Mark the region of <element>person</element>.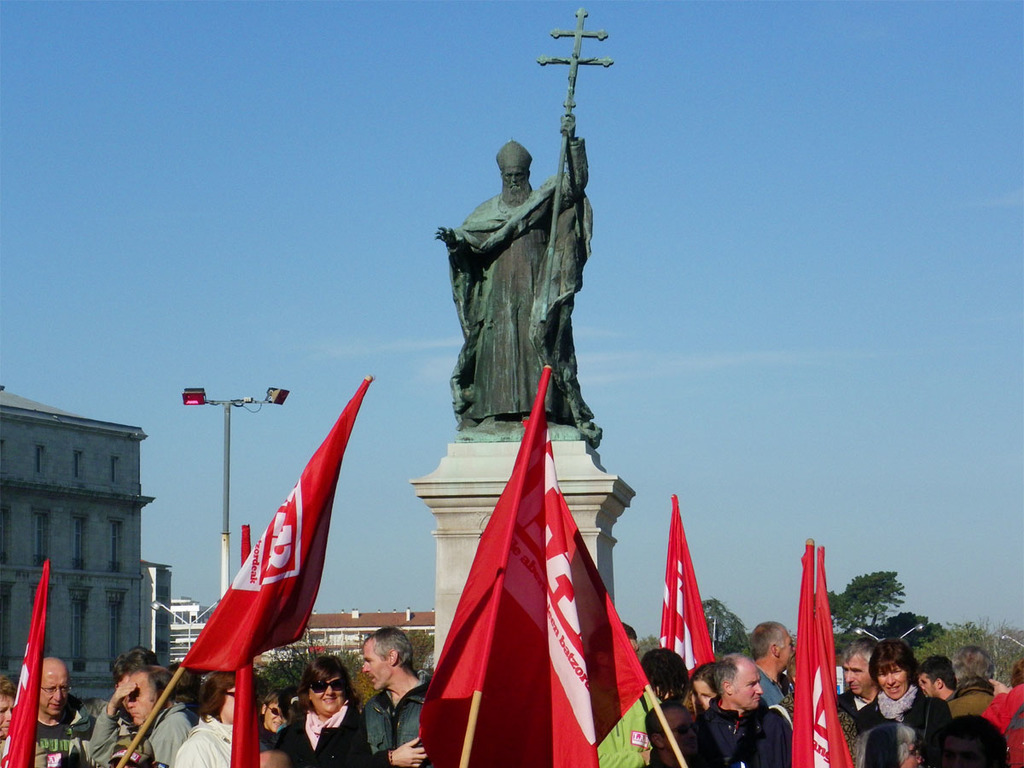
Region: select_region(168, 659, 218, 720).
